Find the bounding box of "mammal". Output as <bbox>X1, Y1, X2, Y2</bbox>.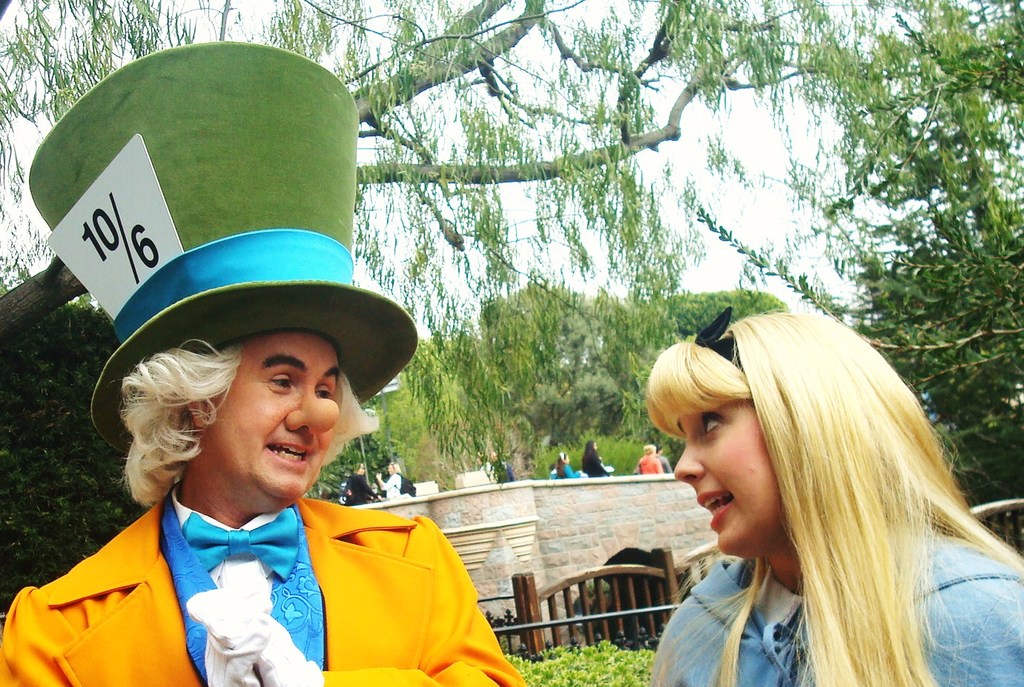
<bbox>377, 459, 412, 504</bbox>.
